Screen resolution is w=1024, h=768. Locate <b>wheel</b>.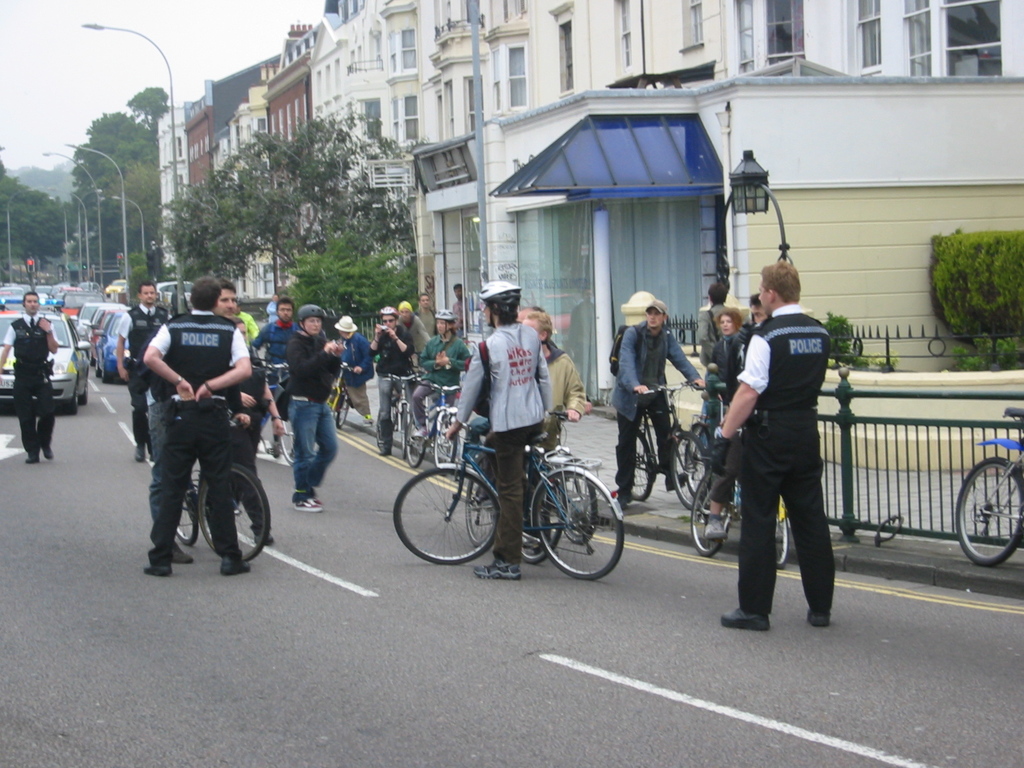
bbox=(328, 387, 355, 435).
